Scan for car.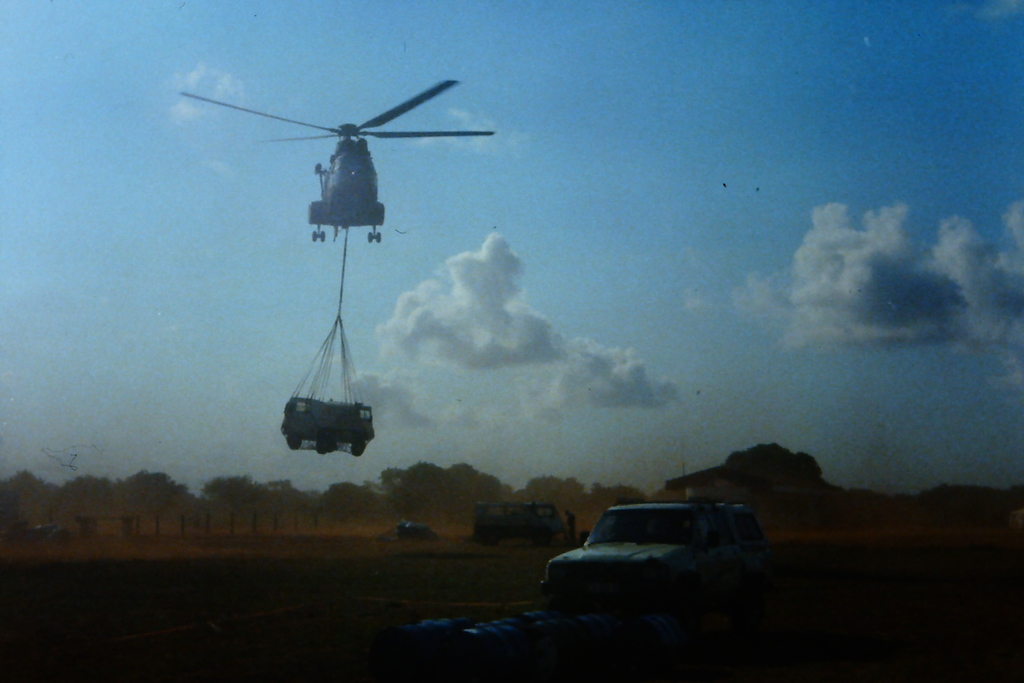
Scan result: 543:500:760:636.
